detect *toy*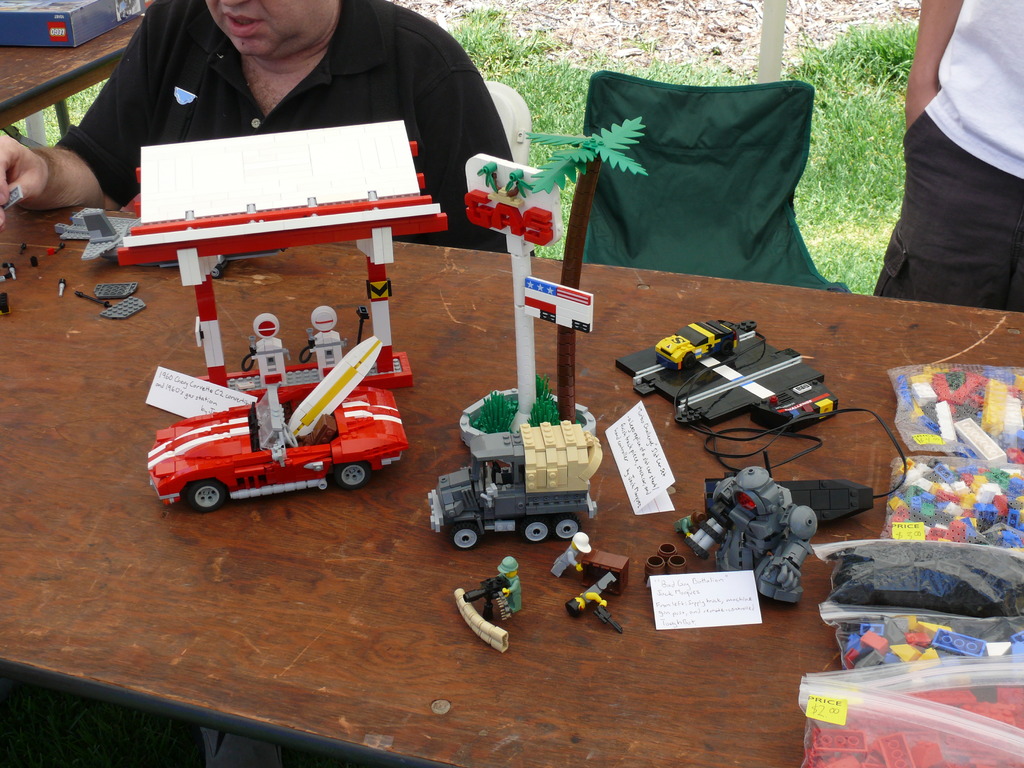
{"x1": 493, "y1": 557, "x2": 522, "y2": 621}
